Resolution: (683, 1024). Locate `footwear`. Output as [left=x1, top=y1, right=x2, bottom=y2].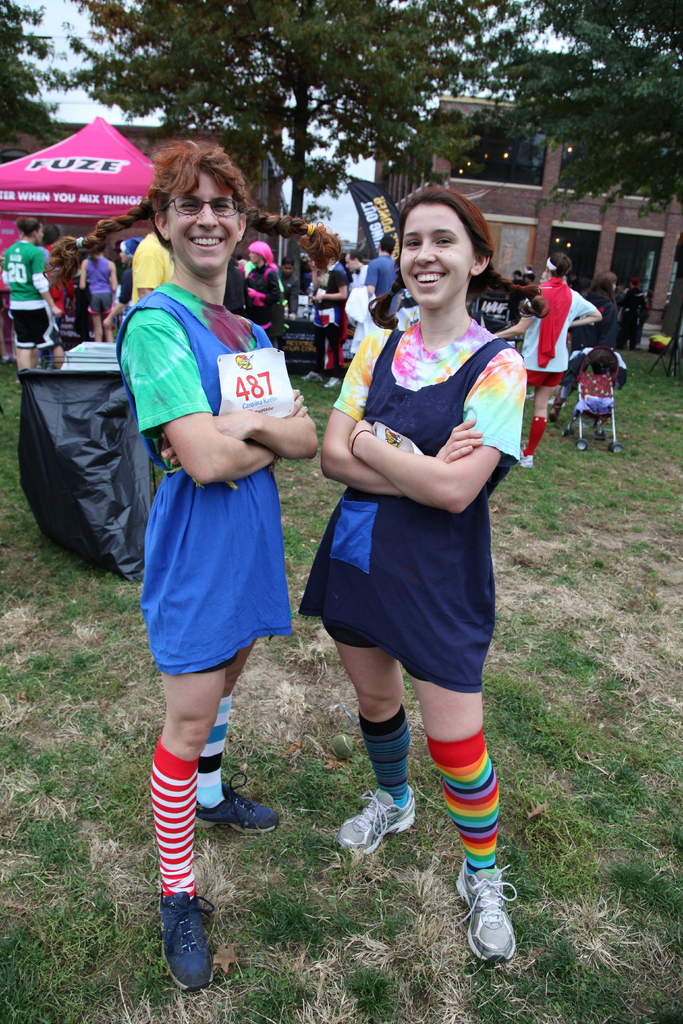
[left=160, top=888, right=213, bottom=991].
